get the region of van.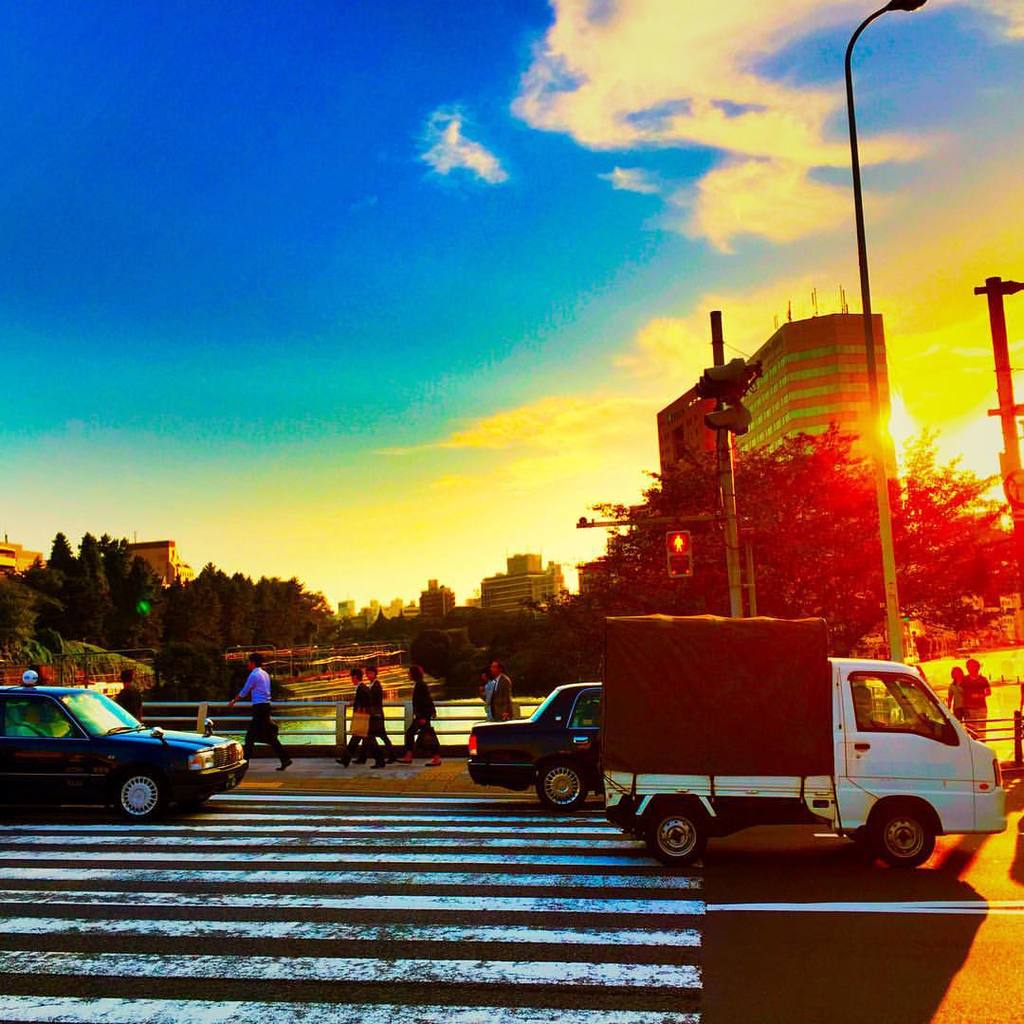
<region>600, 614, 1009, 872</region>.
